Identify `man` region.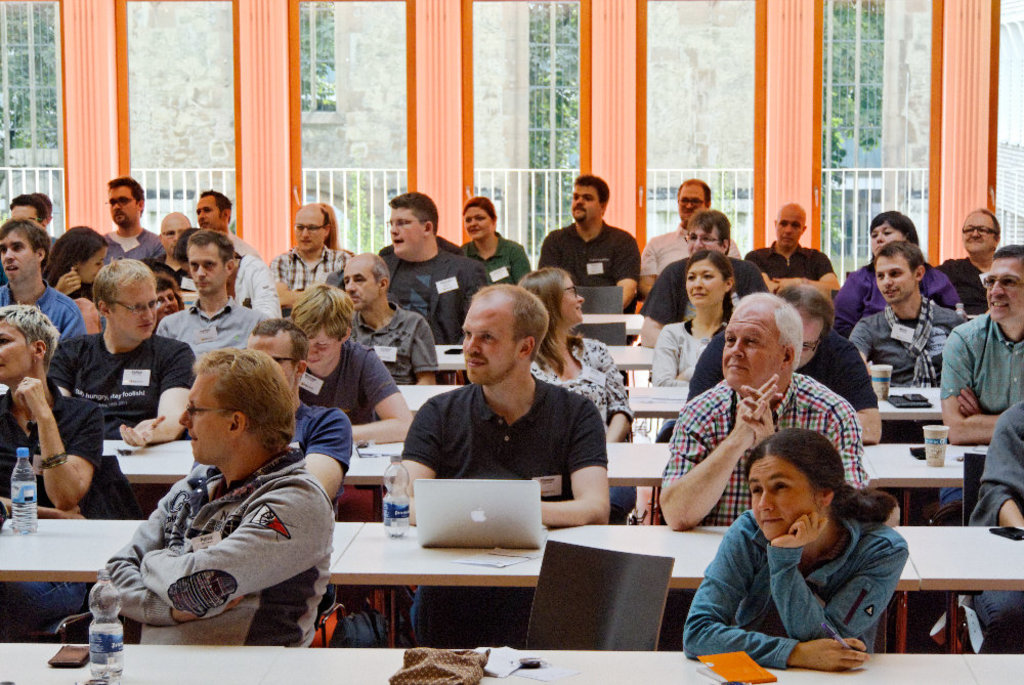
Region: bbox=(749, 200, 839, 290).
